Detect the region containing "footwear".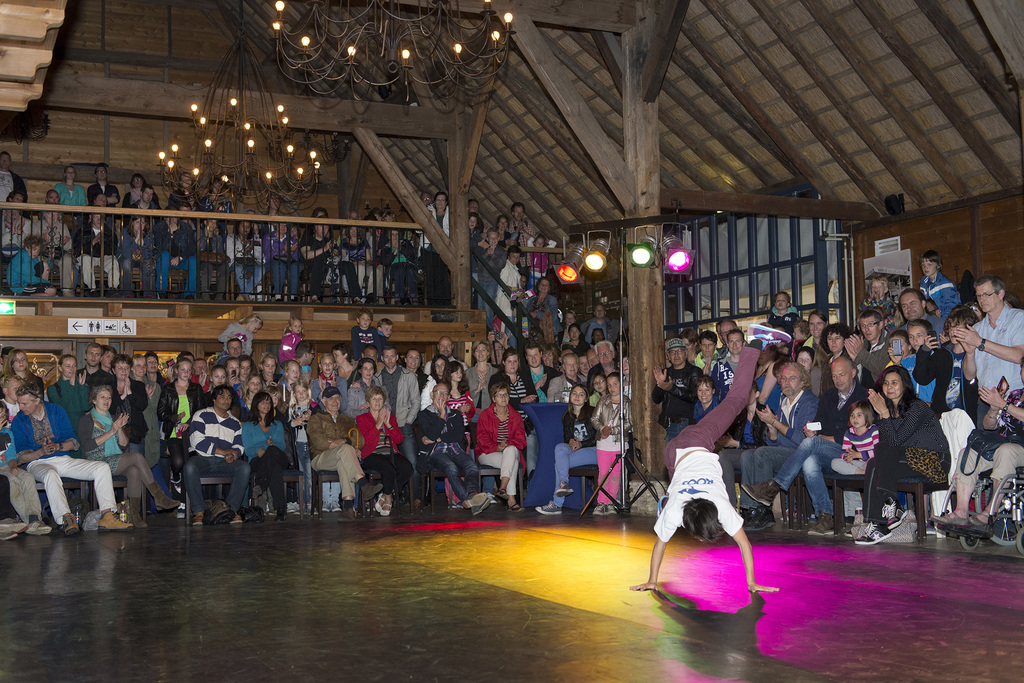
(x1=191, y1=511, x2=207, y2=530).
